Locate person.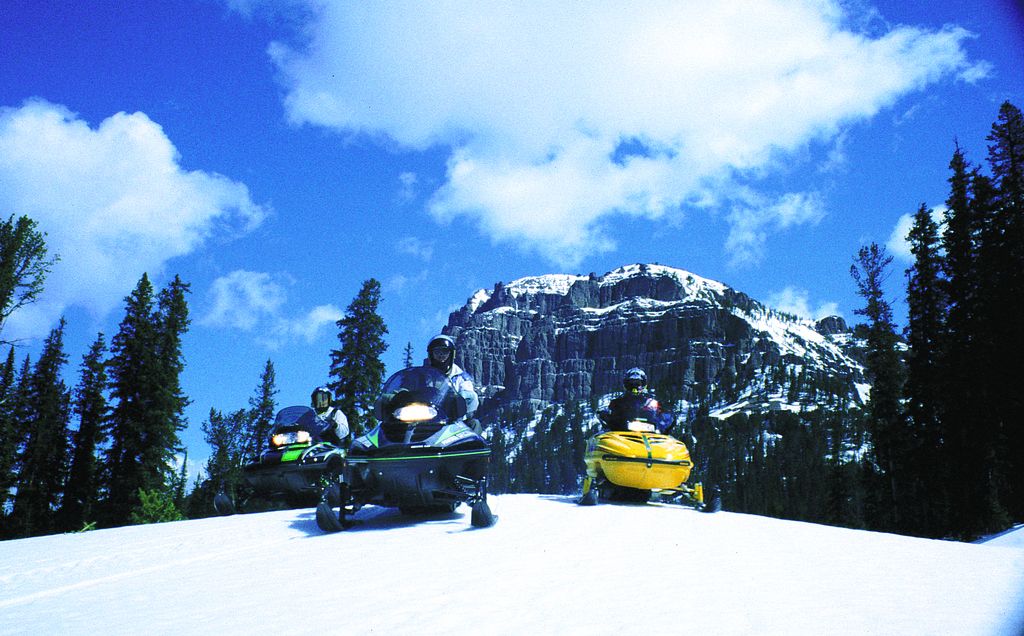
Bounding box: {"left": 297, "top": 387, "right": 351, "bottom": 438}.
